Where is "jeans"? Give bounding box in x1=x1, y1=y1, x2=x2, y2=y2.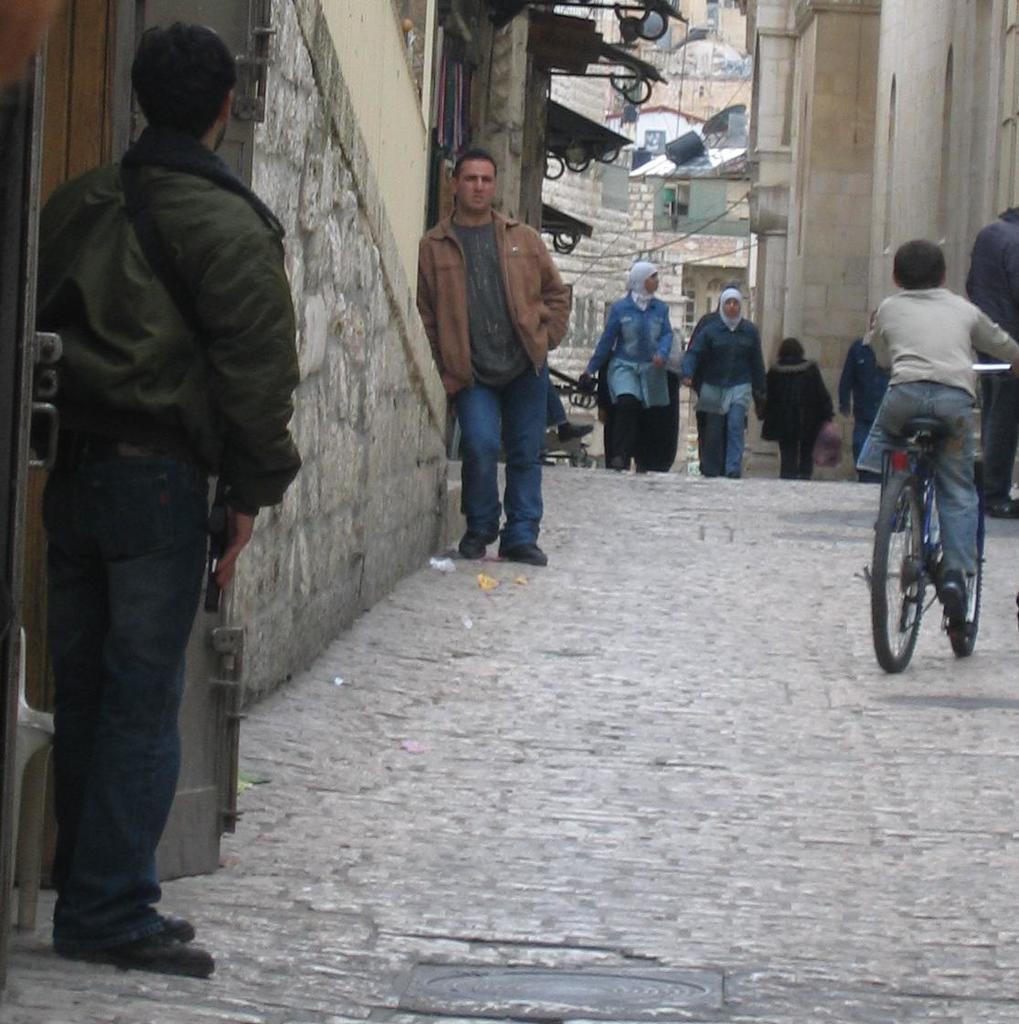
x1=701, y1=403, x2=743, y2=473.
